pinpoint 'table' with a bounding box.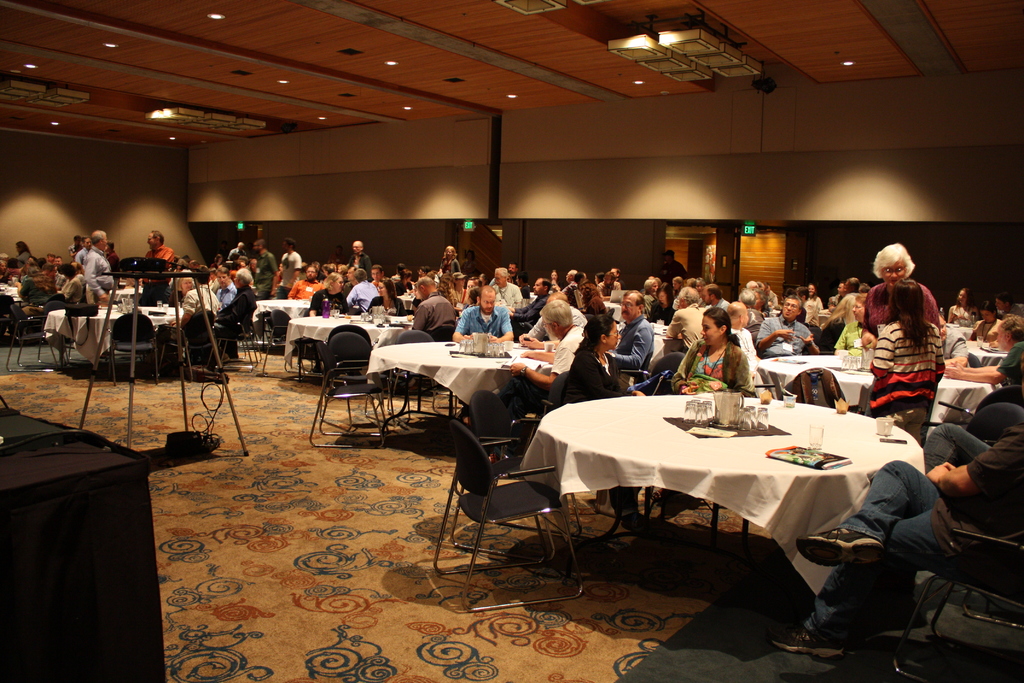
l=109, t=288, r=145, b=304.
